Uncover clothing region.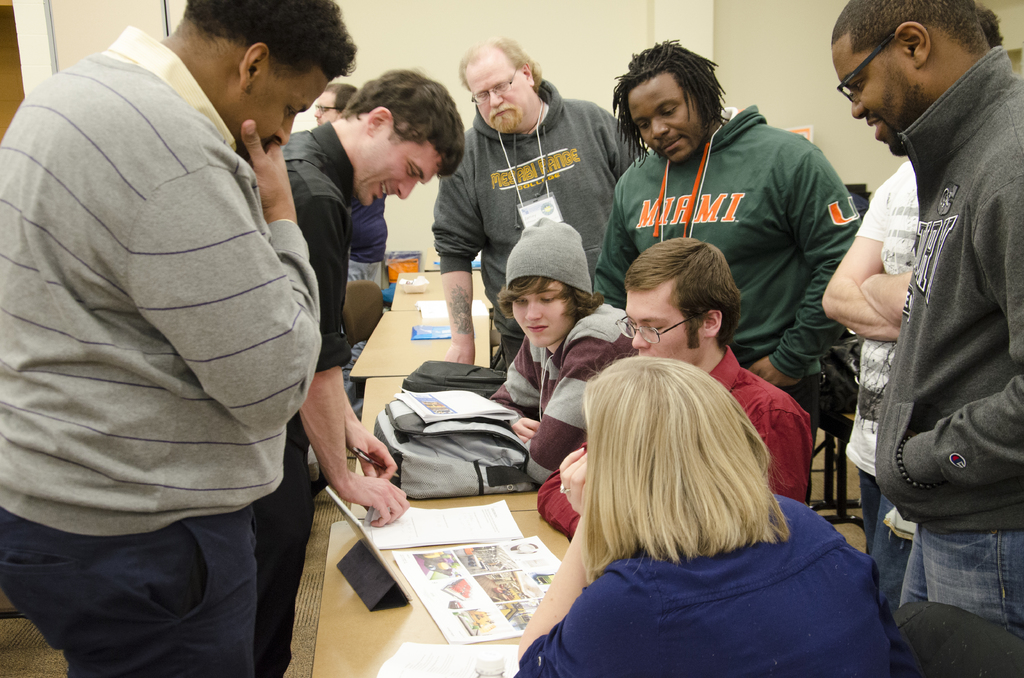
Uncovered: l=540, t=346, r=816, b=536.
